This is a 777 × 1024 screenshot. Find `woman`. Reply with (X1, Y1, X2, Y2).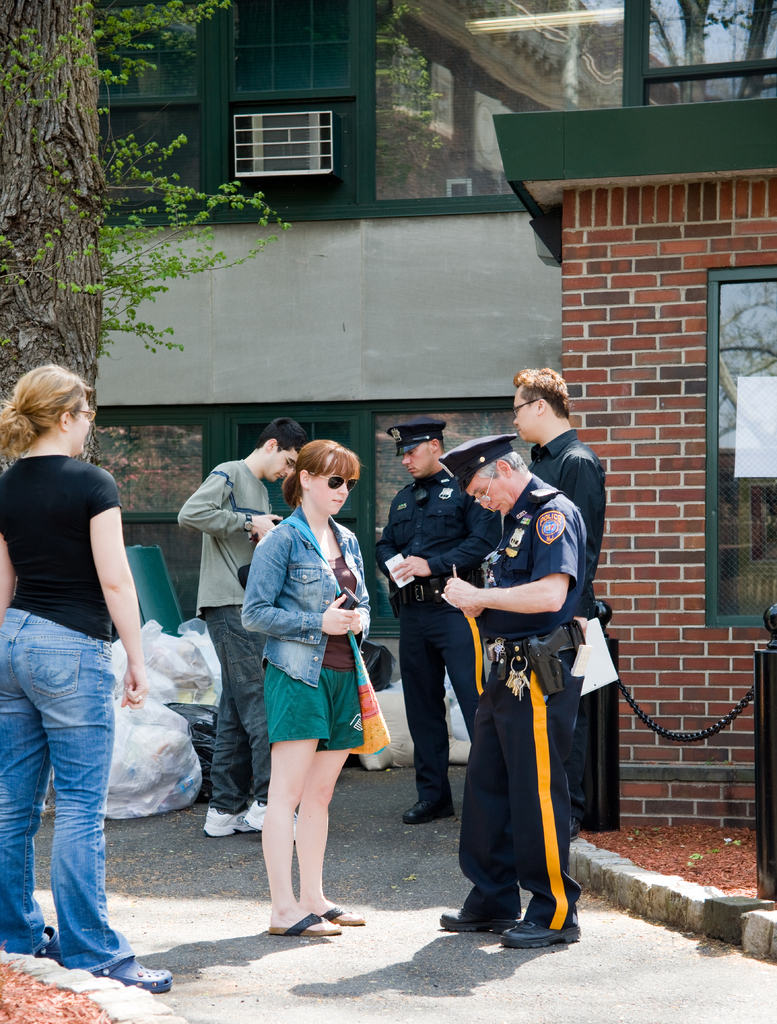
(0, 366, 169, 998).
